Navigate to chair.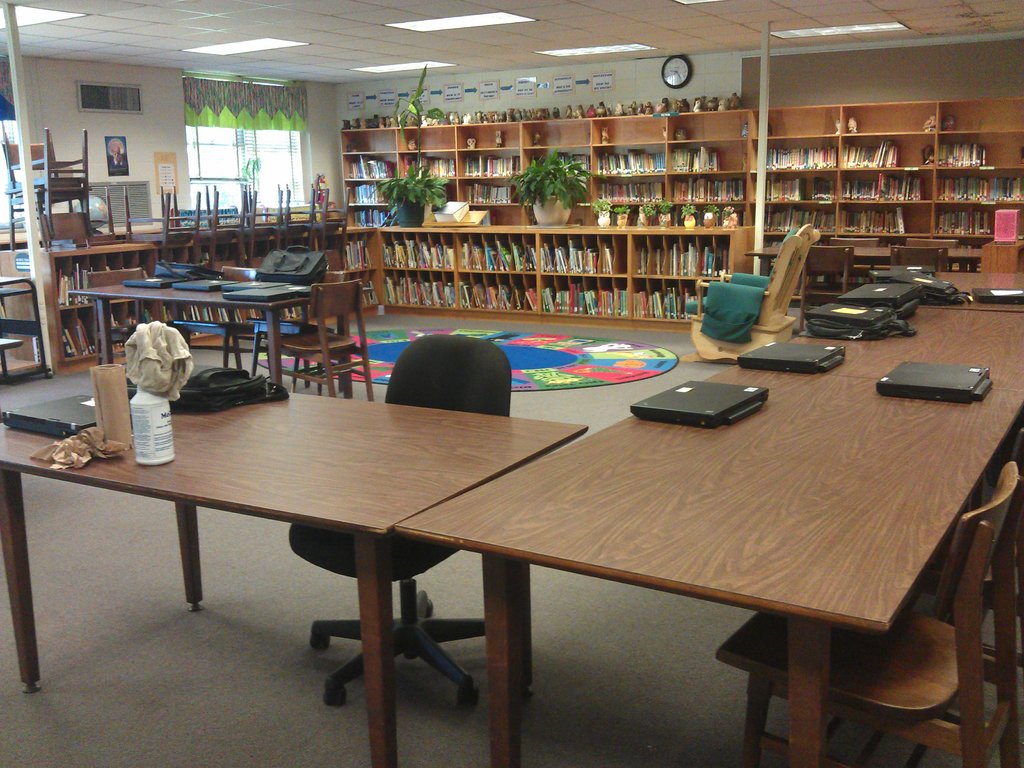
Navigation target: select_region(678, 225, 821, 364).
